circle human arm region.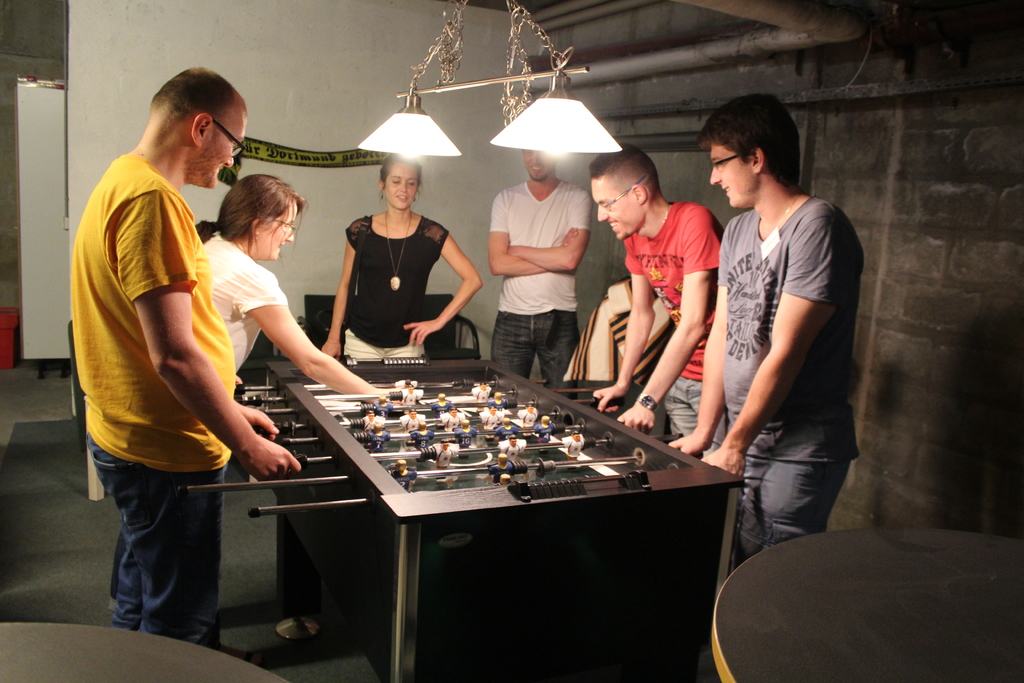
Region: locate(613, 206, 719, 432).
